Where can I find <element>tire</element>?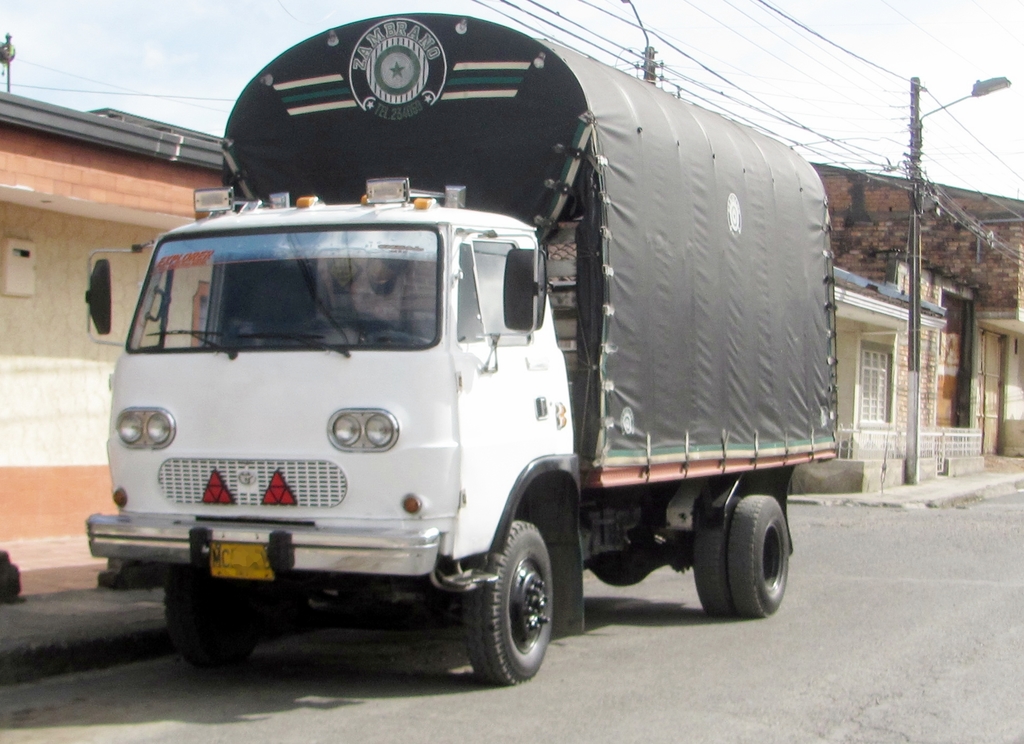
You can find it at <region>693, 489, 742, 613</region>.
